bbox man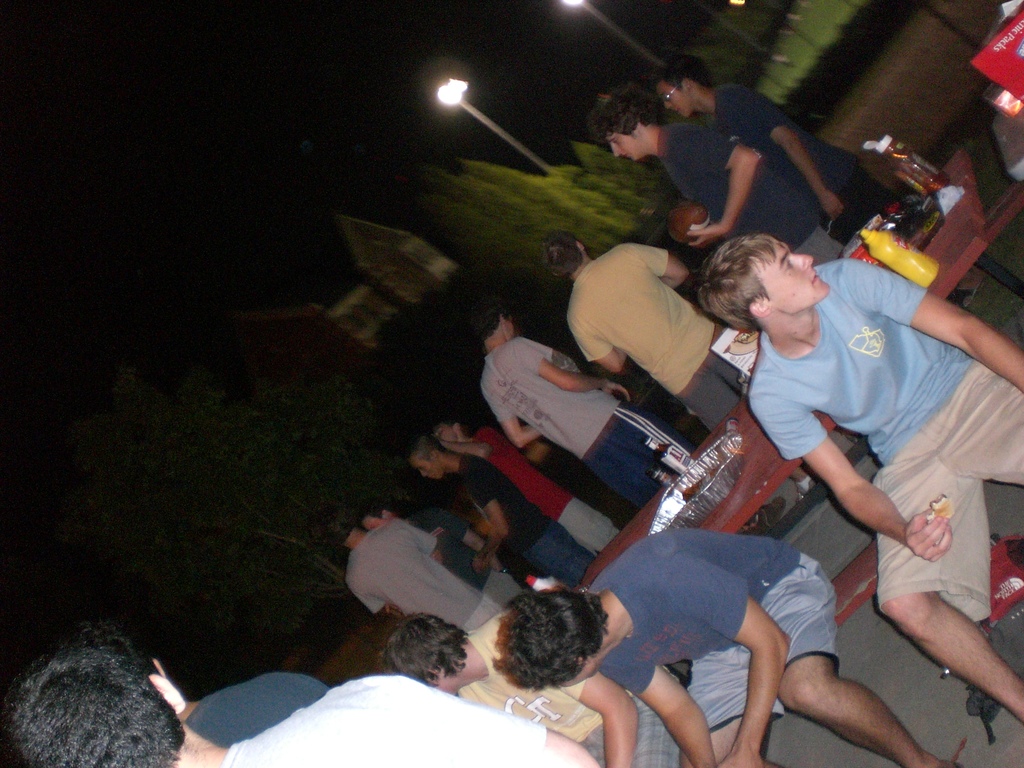
Rect(2, 639, 597, 767)
